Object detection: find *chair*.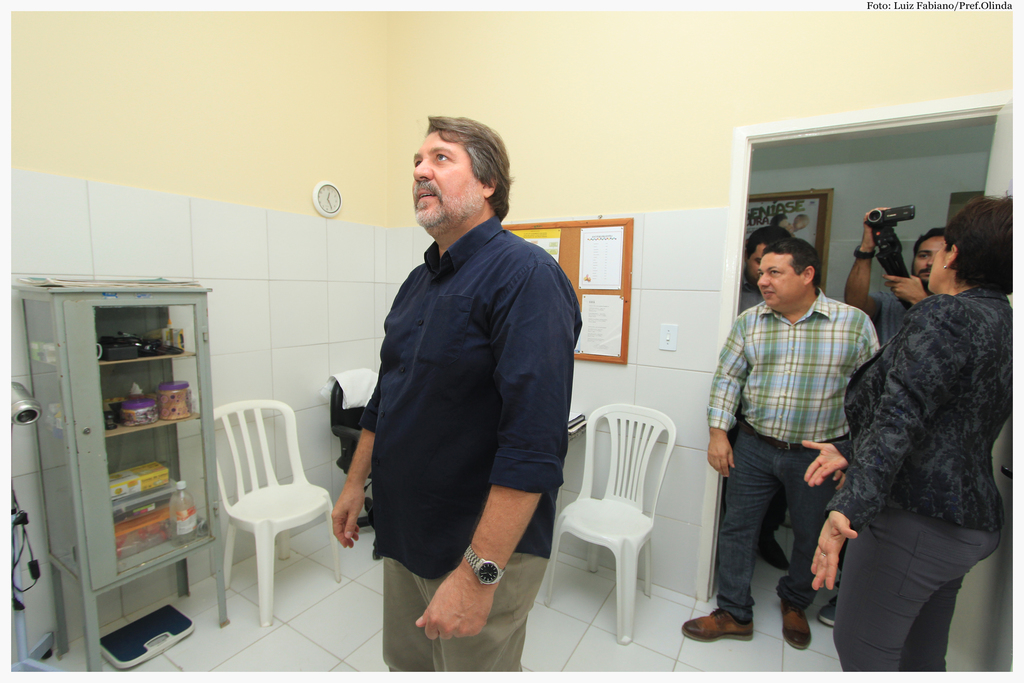
bbox(543, 403, 676, 647).
